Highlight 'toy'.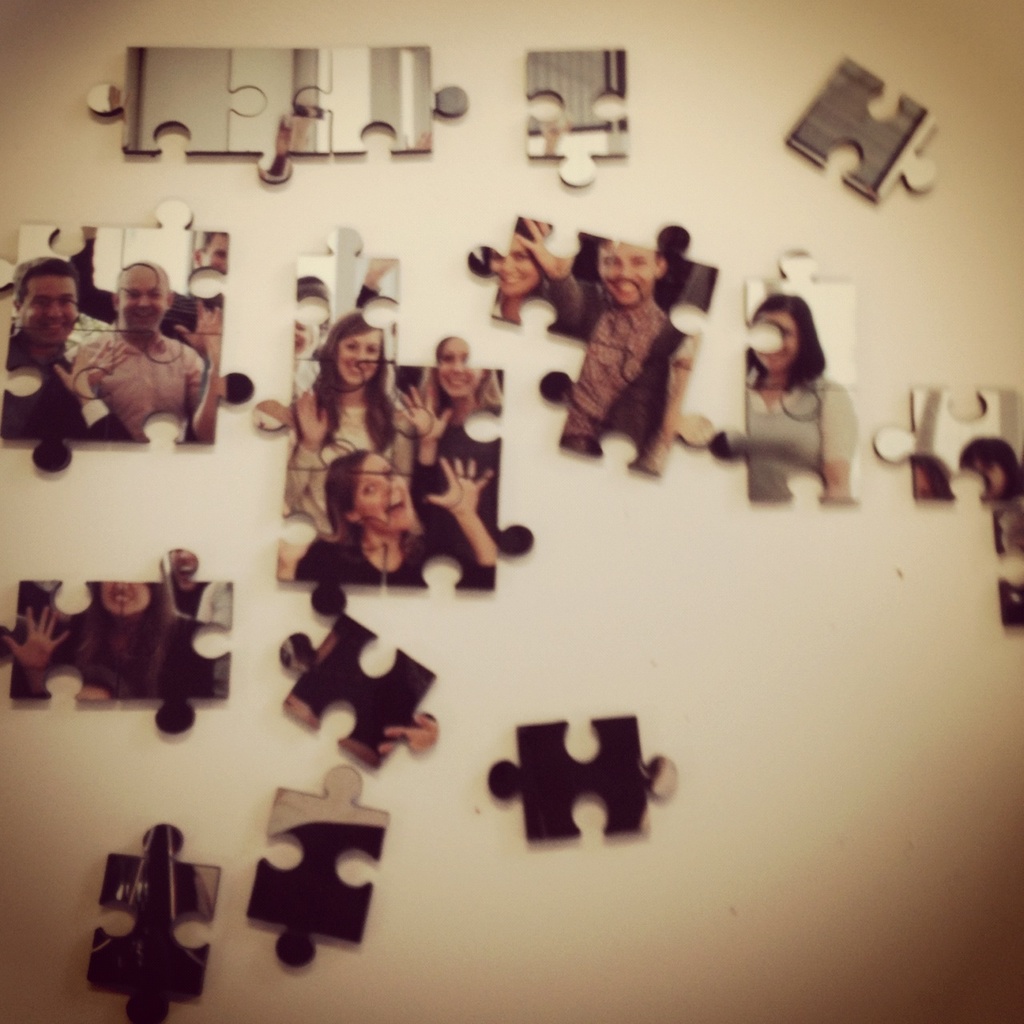
Highlighted region: l=249, t=764, r=390, b=966.
